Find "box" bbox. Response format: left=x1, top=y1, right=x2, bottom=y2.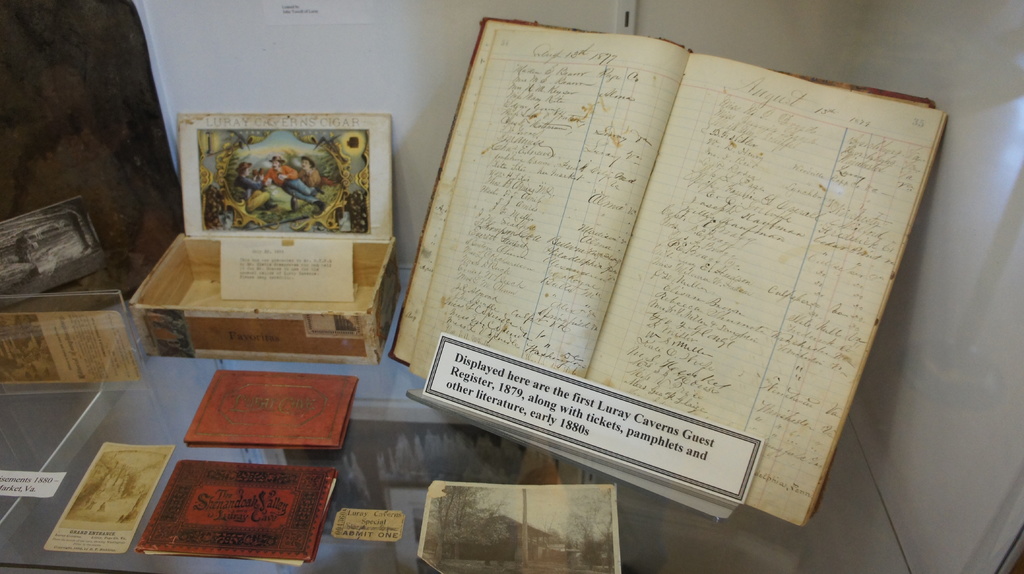
left=131, top=113, right=399, bottom=371.
